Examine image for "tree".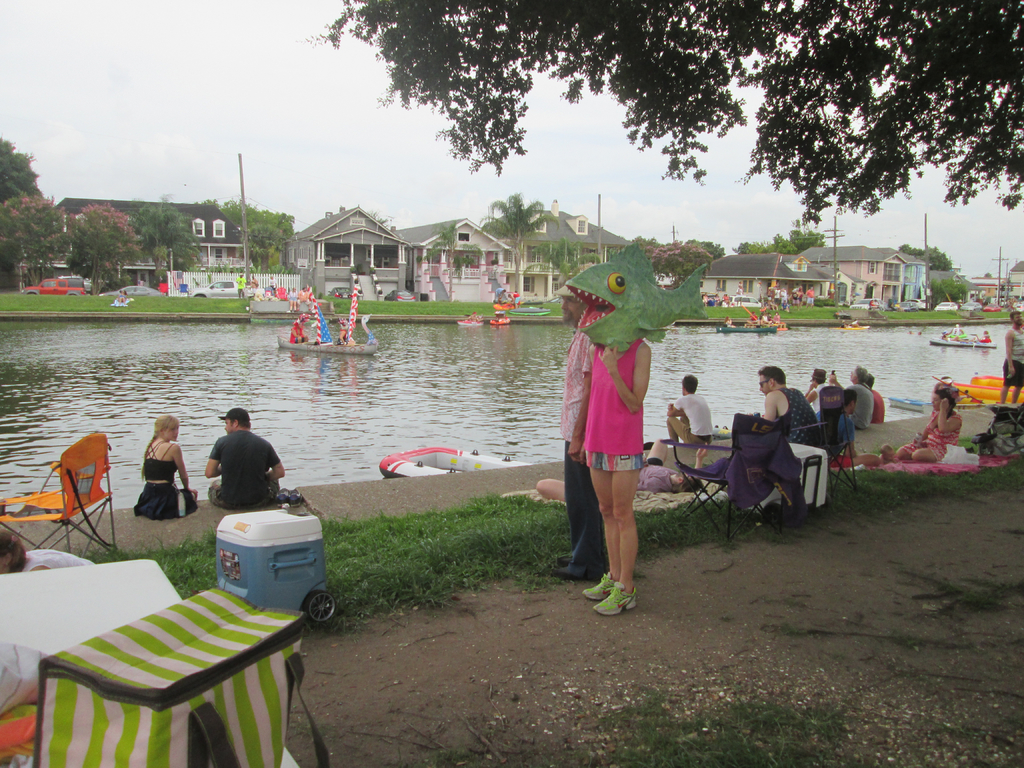
Examination result: x1=467, y1=188, x2=571, y2=321.
